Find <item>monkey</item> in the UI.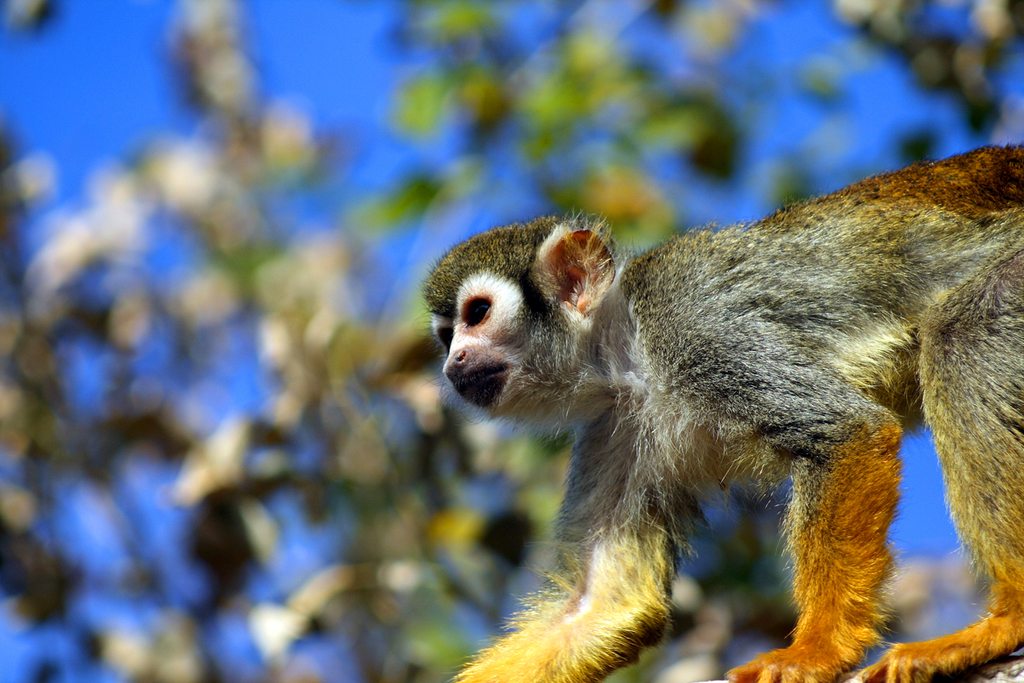
UI element at bbox=[426, 143, 1023, 680].
